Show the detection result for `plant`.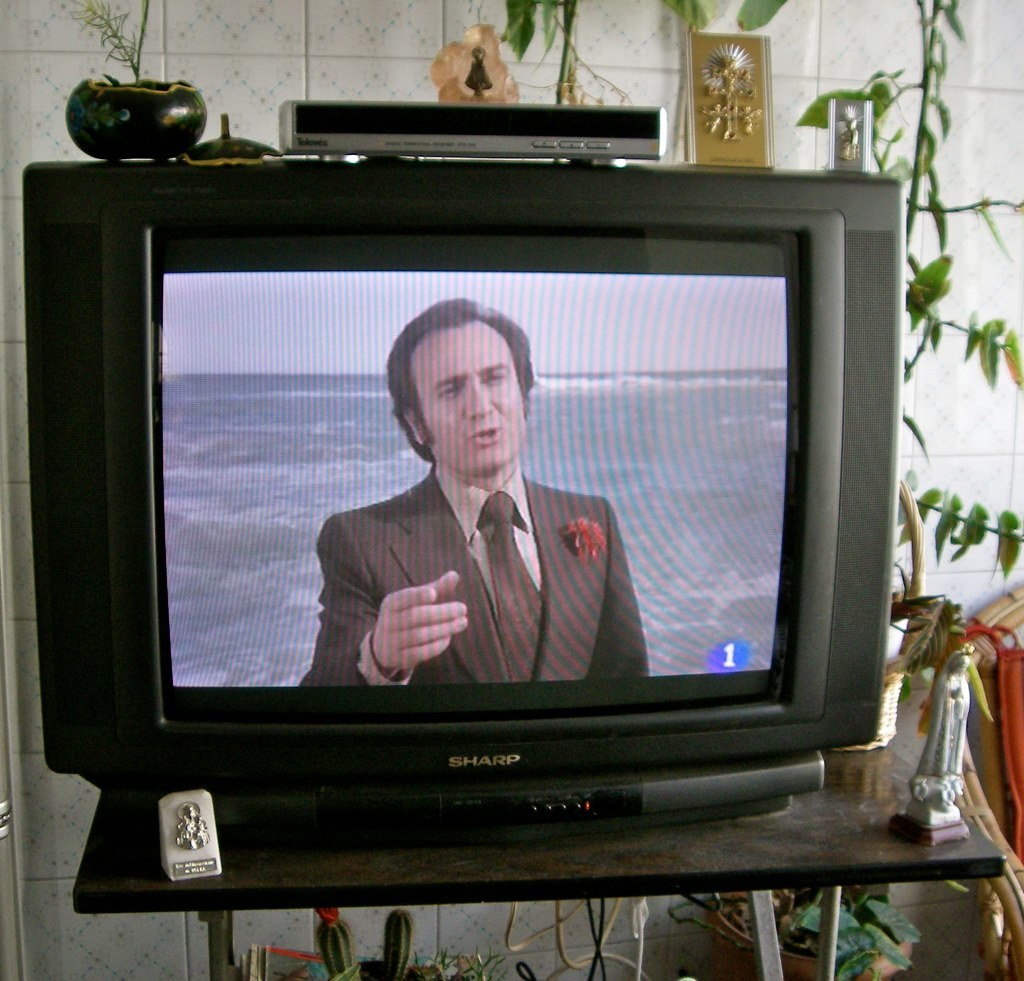
732:0:1023:980.
